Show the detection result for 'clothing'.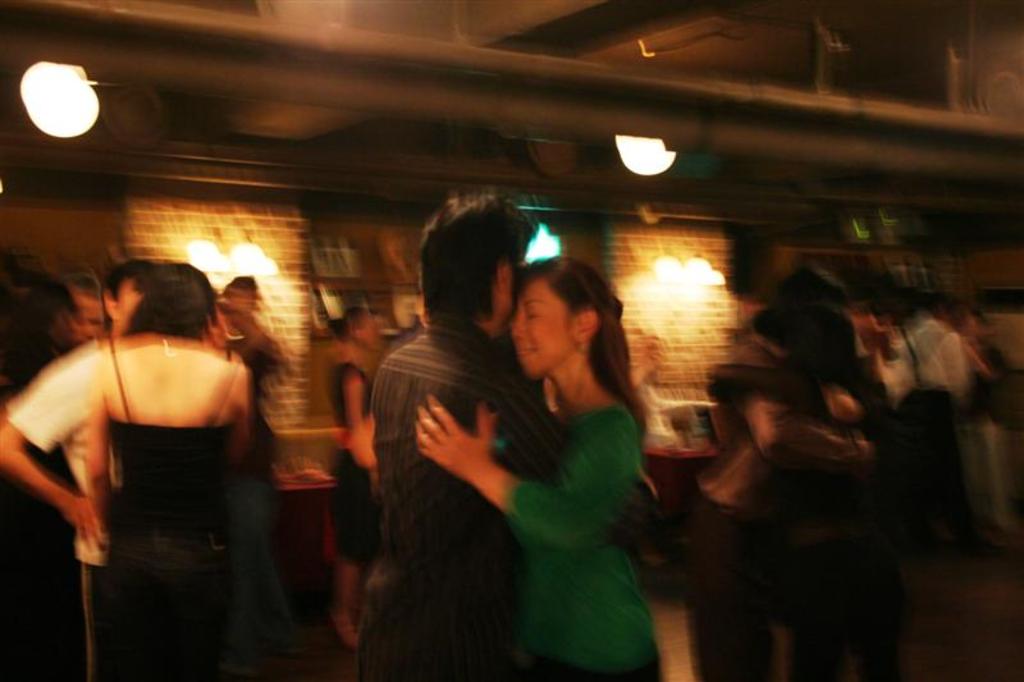
[680, 330, 864, 681].
